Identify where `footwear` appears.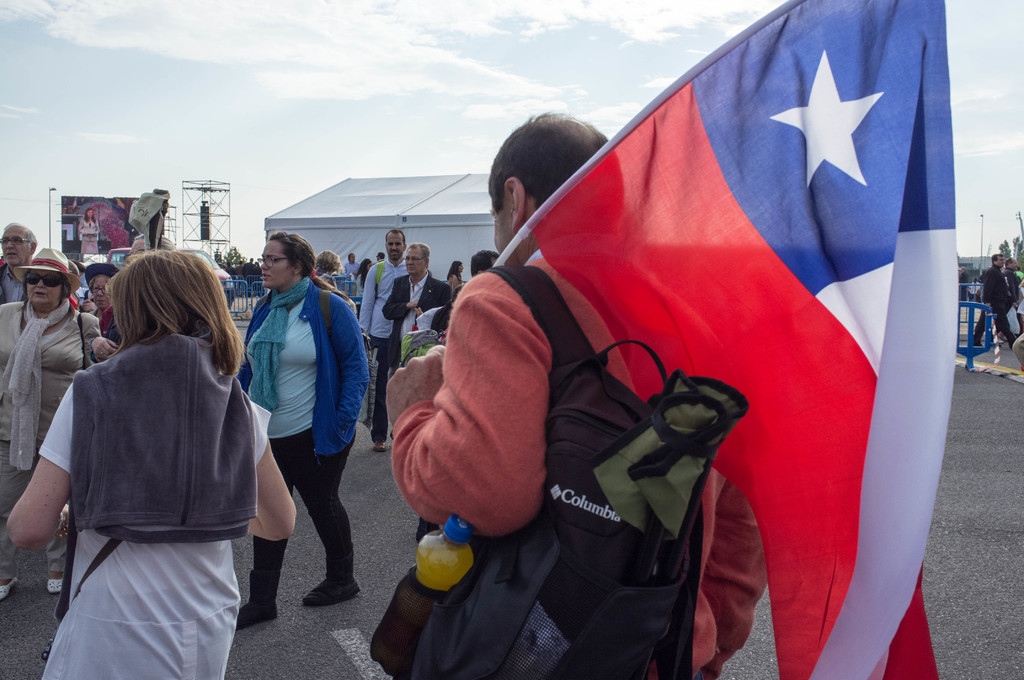
Appears at <bbox>305, 538, 358, 602</bbox>.
